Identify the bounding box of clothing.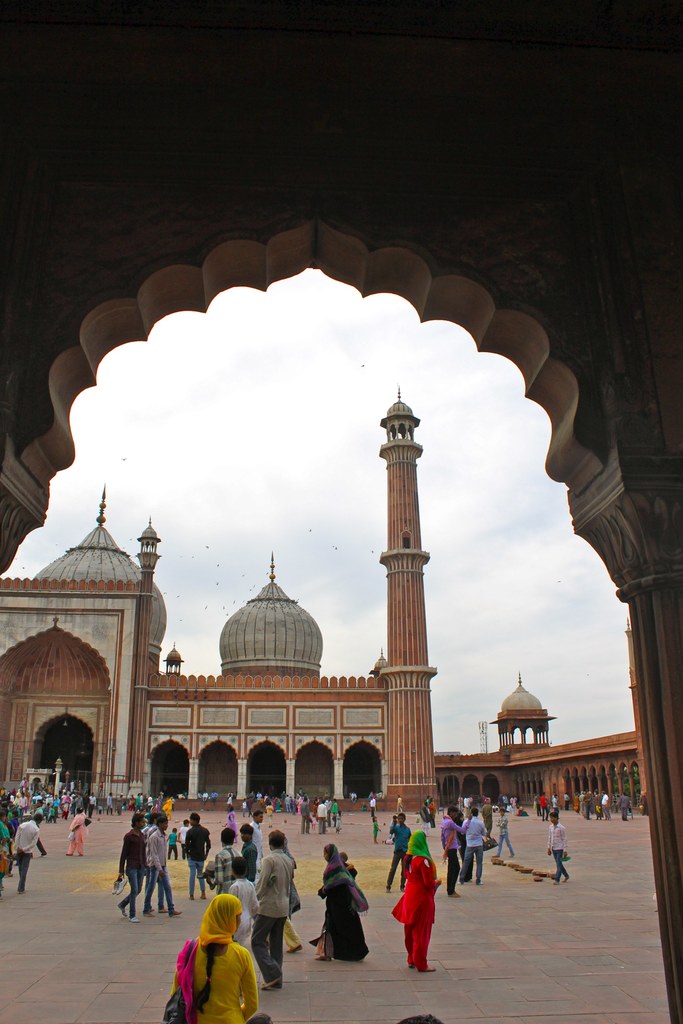
x1=390, y1=851, x2=442, y2=968.
